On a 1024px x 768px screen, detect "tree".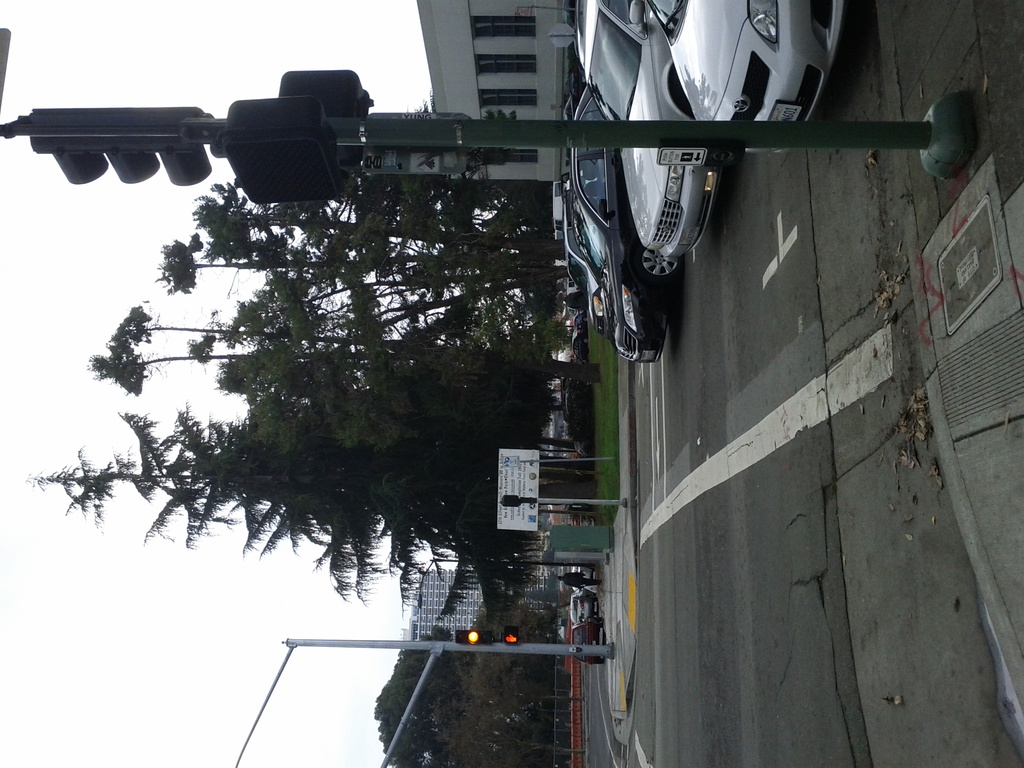
crop(369, 627, 467, 767).
